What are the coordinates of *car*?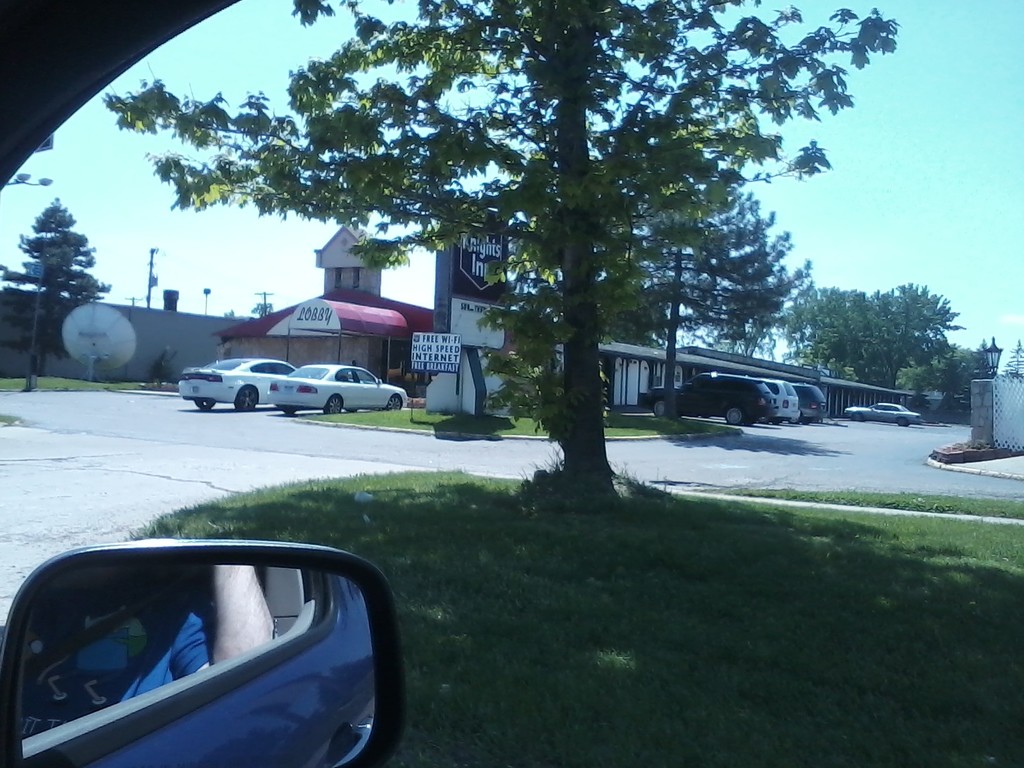
639 364 776 425.
